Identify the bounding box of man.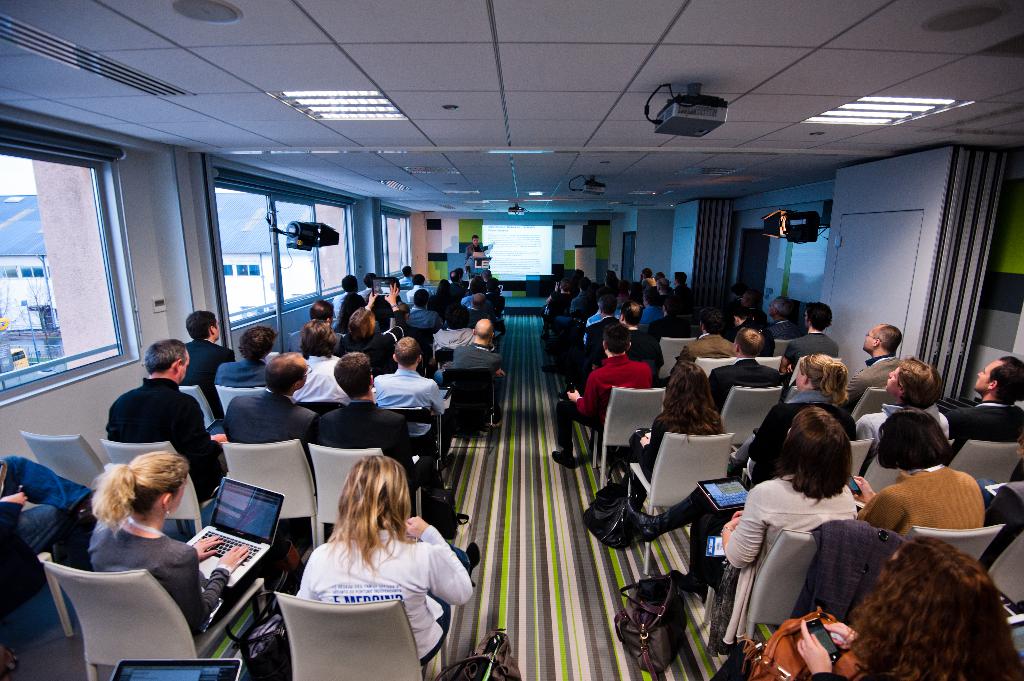
[463, 291, 490, 327].
